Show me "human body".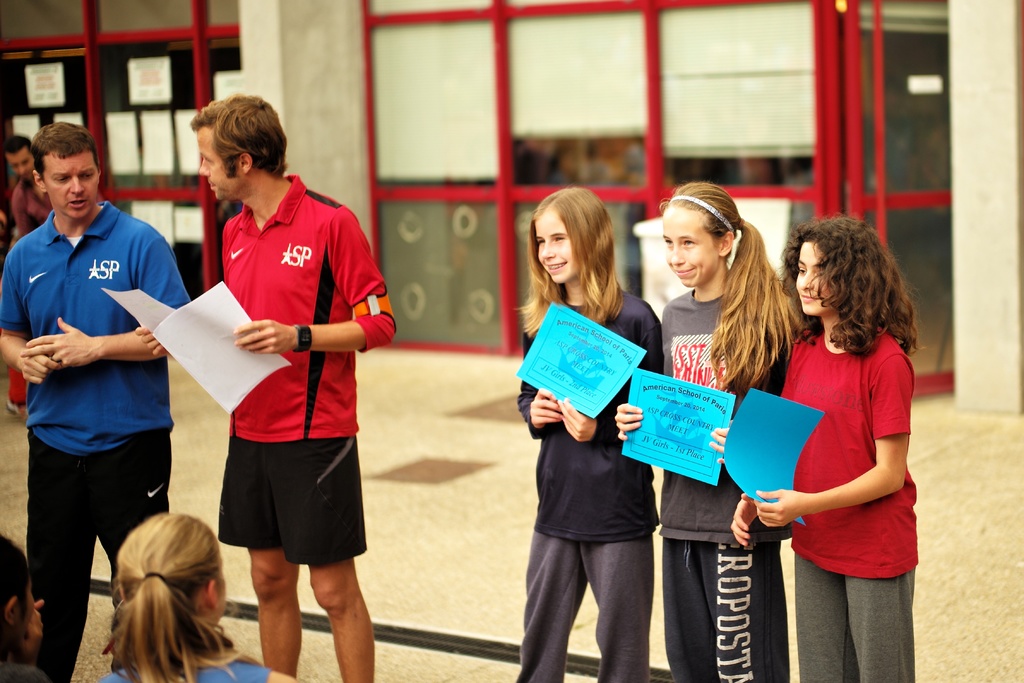
"human body" is here: {"left": 8, "top": 168, "right": 77, "bottom": 265}.
